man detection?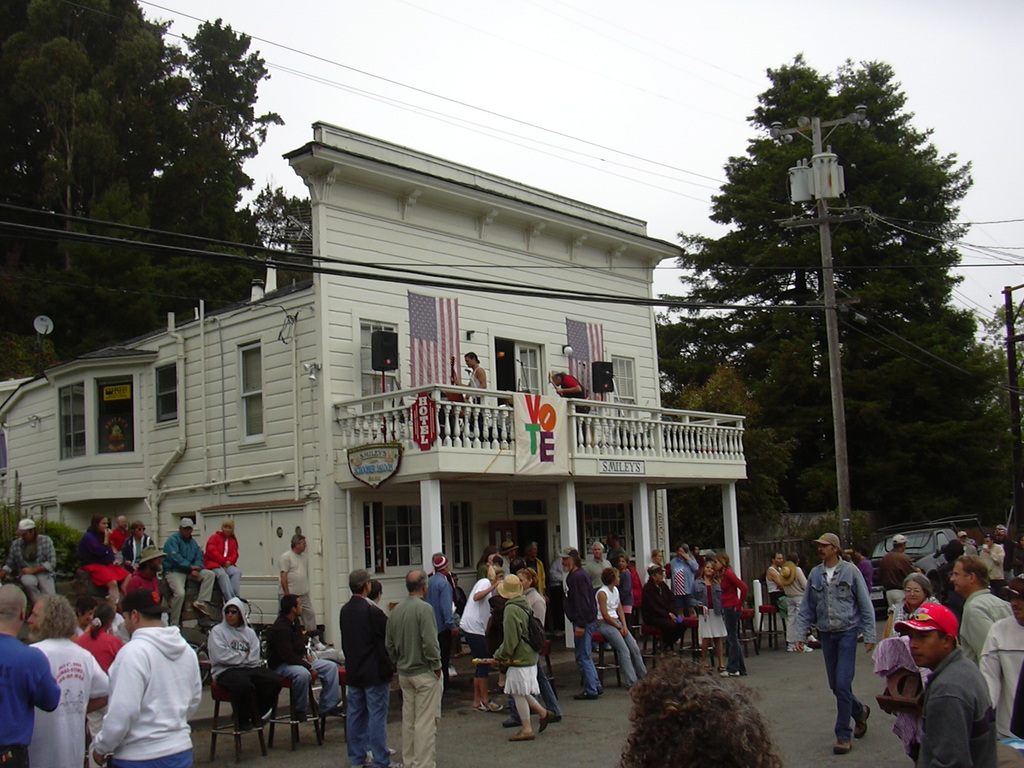
[x1=124, y1=543, x2=167, y2=619]
